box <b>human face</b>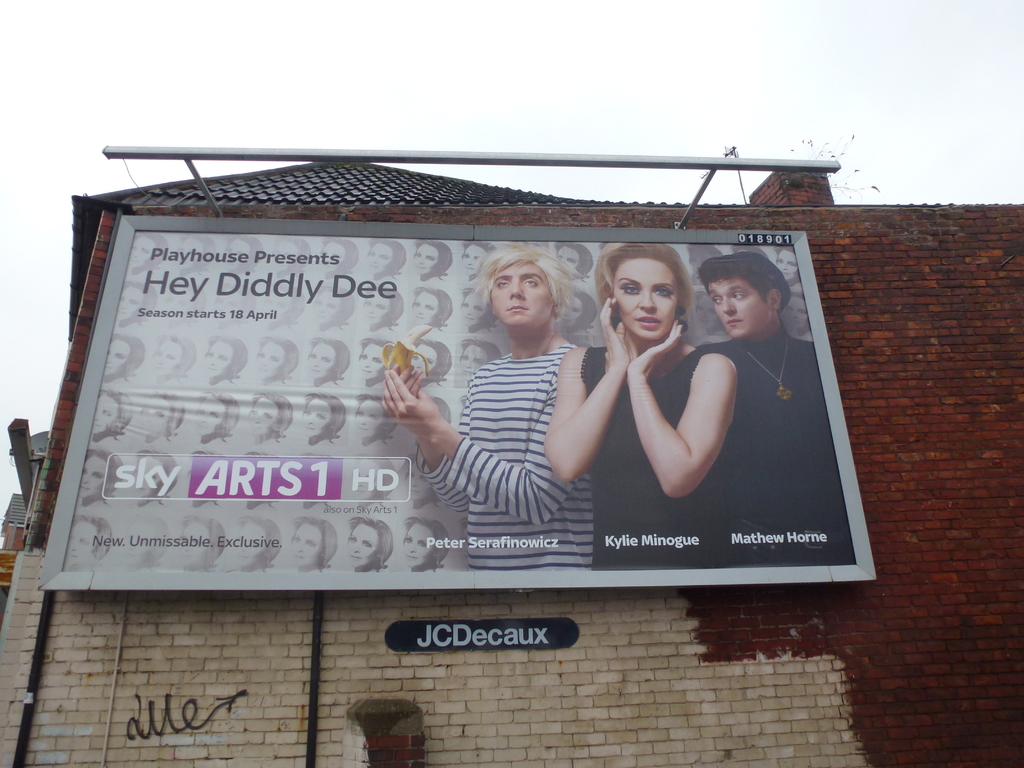
bbox=(459, 340, 492, 378)
